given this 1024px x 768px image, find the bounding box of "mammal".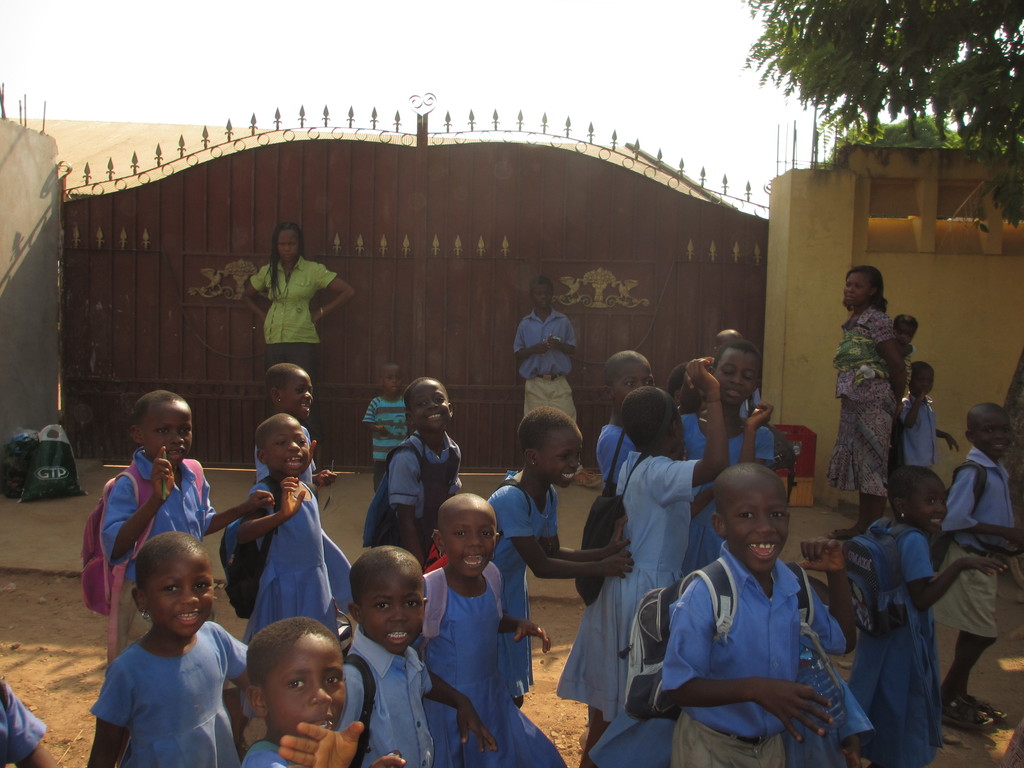
locate(556, 358, 732, 765).
